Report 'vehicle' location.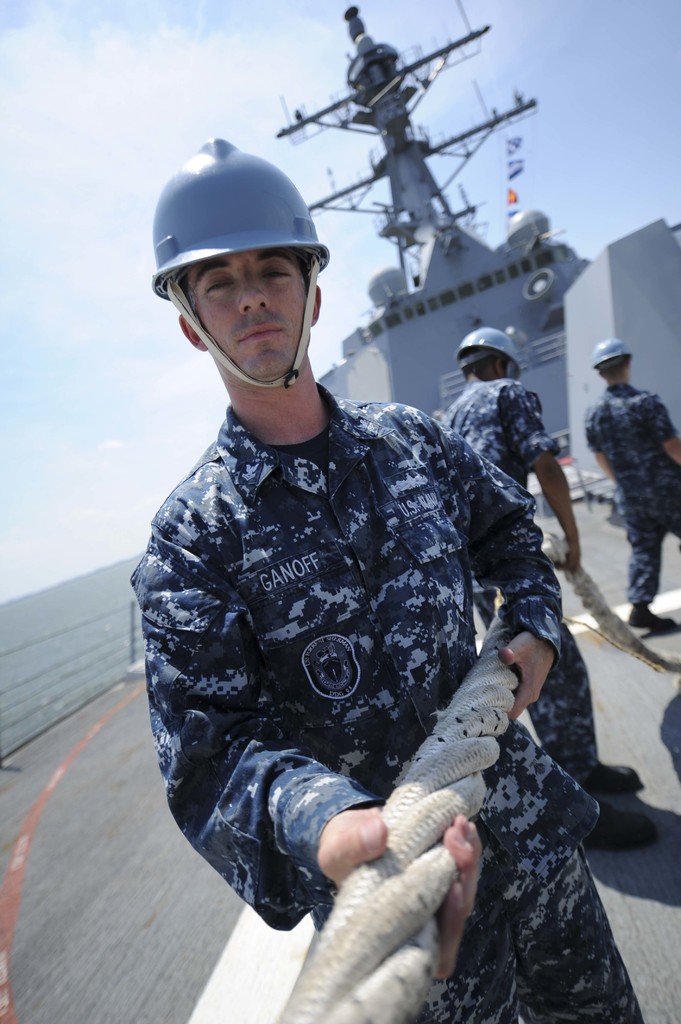
Report: <region>316, 0, 586, 464</region>.
